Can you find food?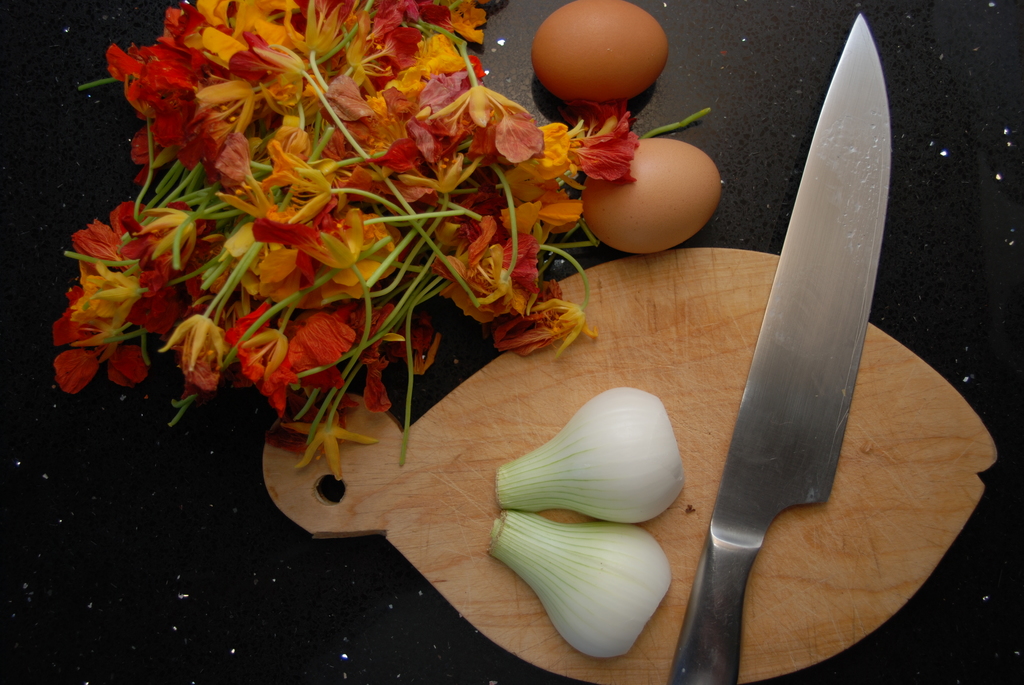
Yes, bounding box: {"left": 488, "top": 510, "right": 671, "bottom": 659}.
